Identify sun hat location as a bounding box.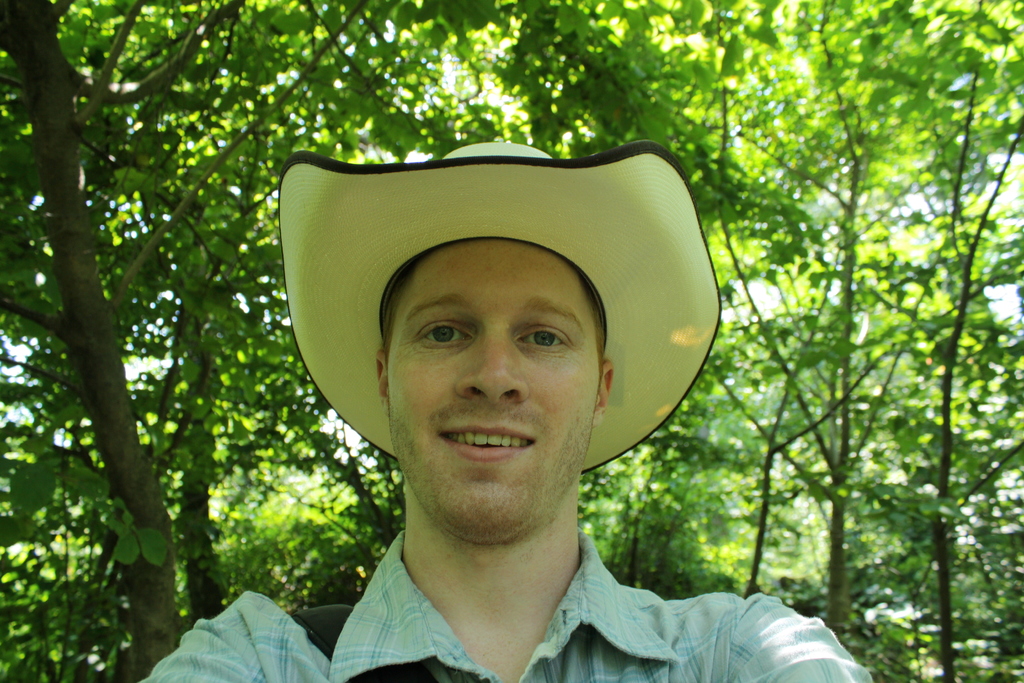
(274,138,723,478).
